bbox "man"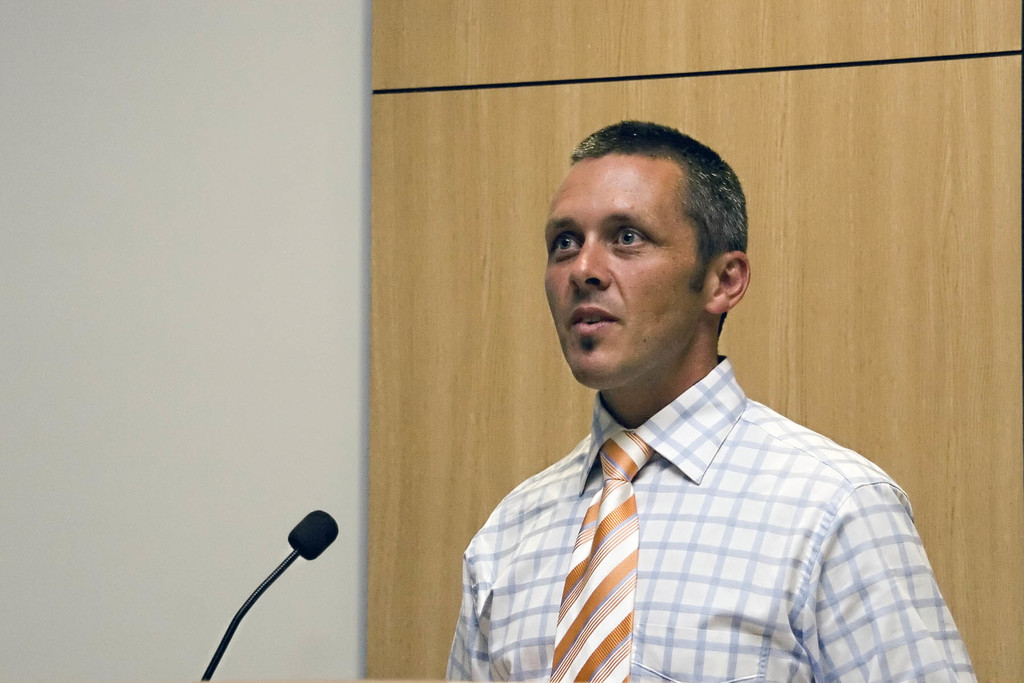
420, 123, 961, 671
